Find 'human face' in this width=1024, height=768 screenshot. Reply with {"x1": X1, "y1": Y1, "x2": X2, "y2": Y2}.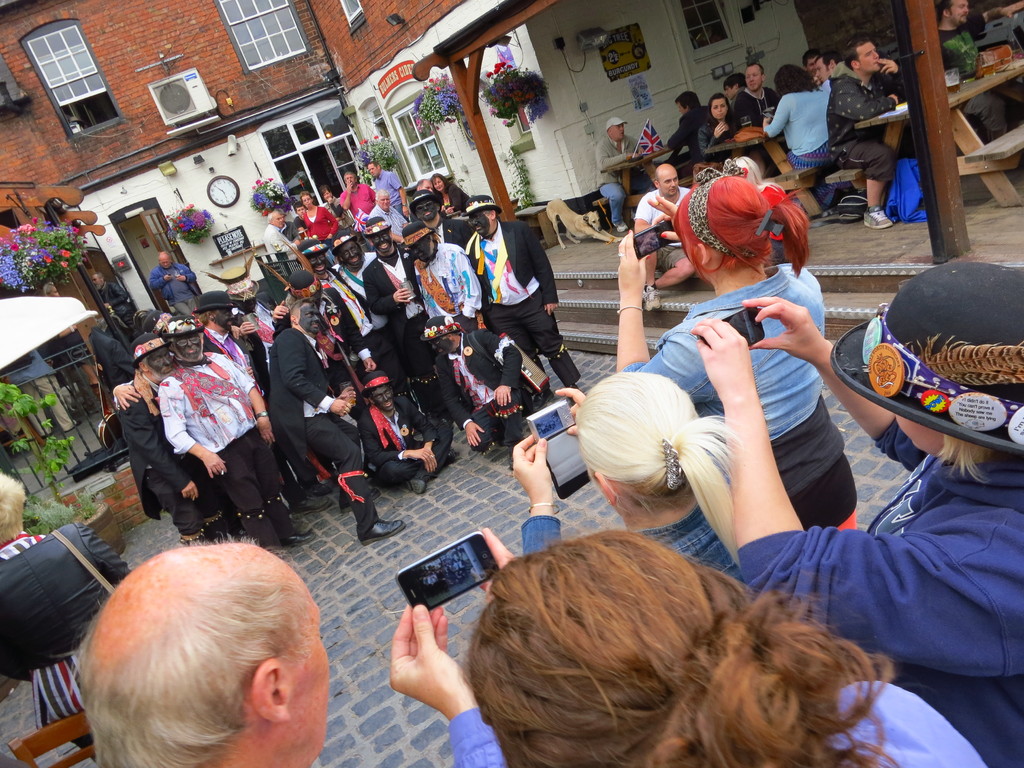
{"x1": 371, "y1": 232, "x2": 392, "y2": 252}.
